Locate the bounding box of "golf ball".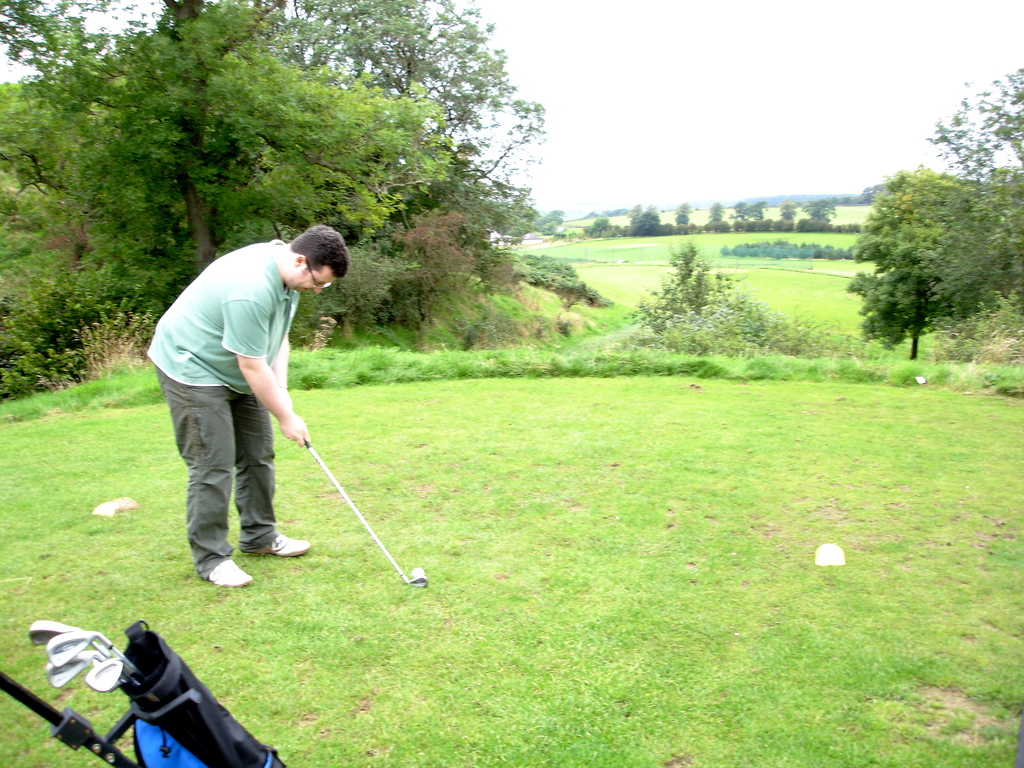
Bounding box: (left=410, top=565, right=425, bottom=585).
